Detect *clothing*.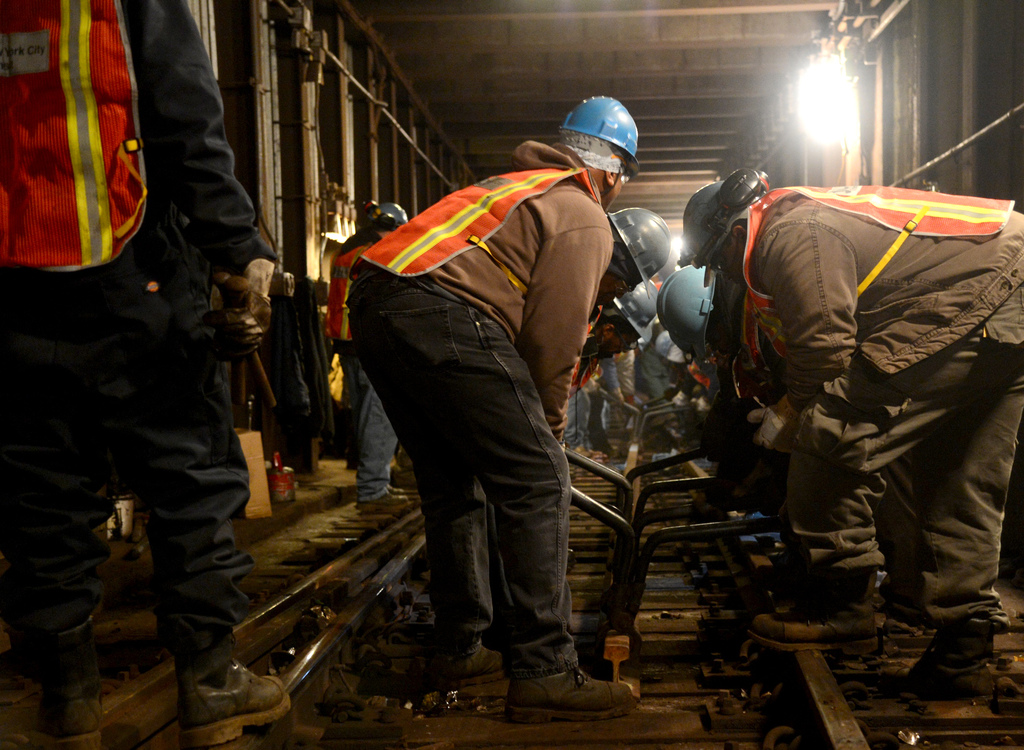
Detected at <region>0, 0, 244, 665</region>.
